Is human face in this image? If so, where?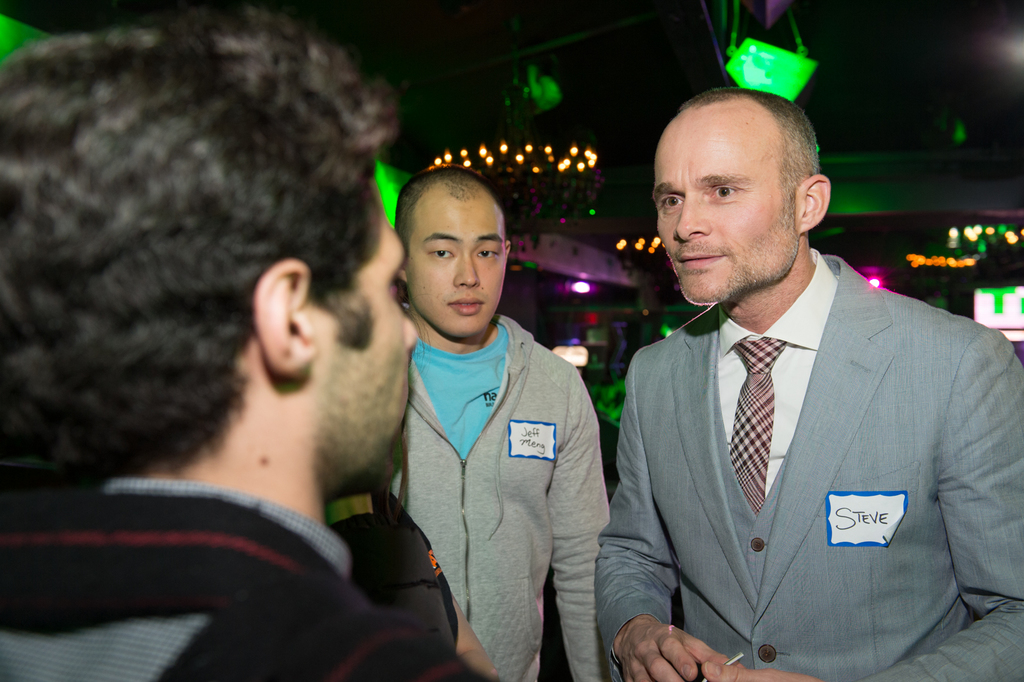
Yes, at 406 185 507 336.
